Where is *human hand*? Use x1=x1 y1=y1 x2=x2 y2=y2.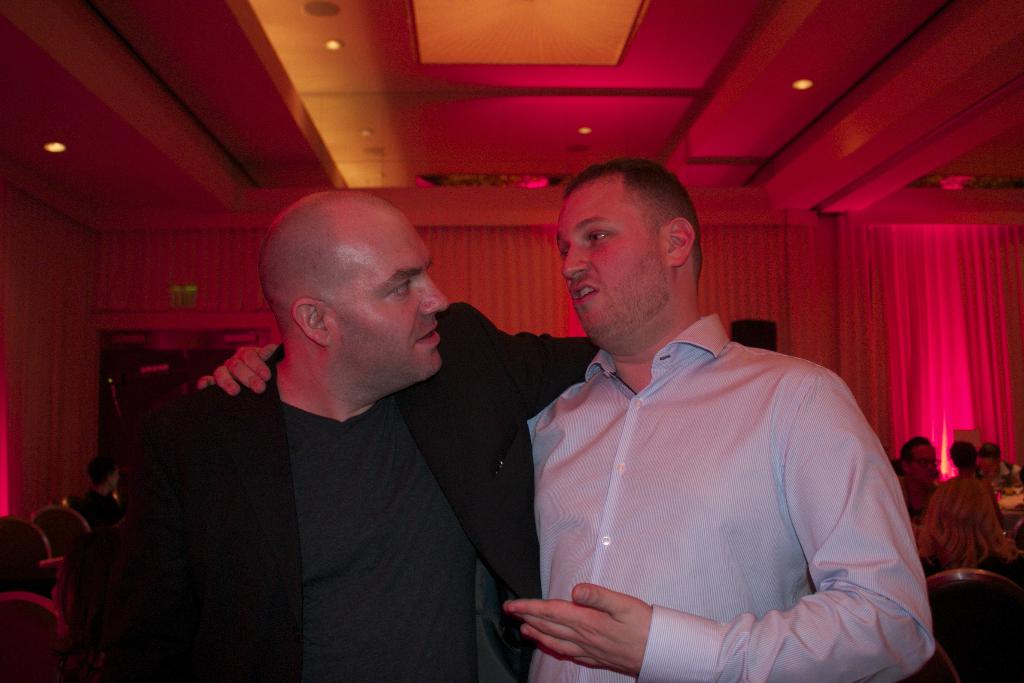
x1=504 y1=579 x2=655 y2=678.
